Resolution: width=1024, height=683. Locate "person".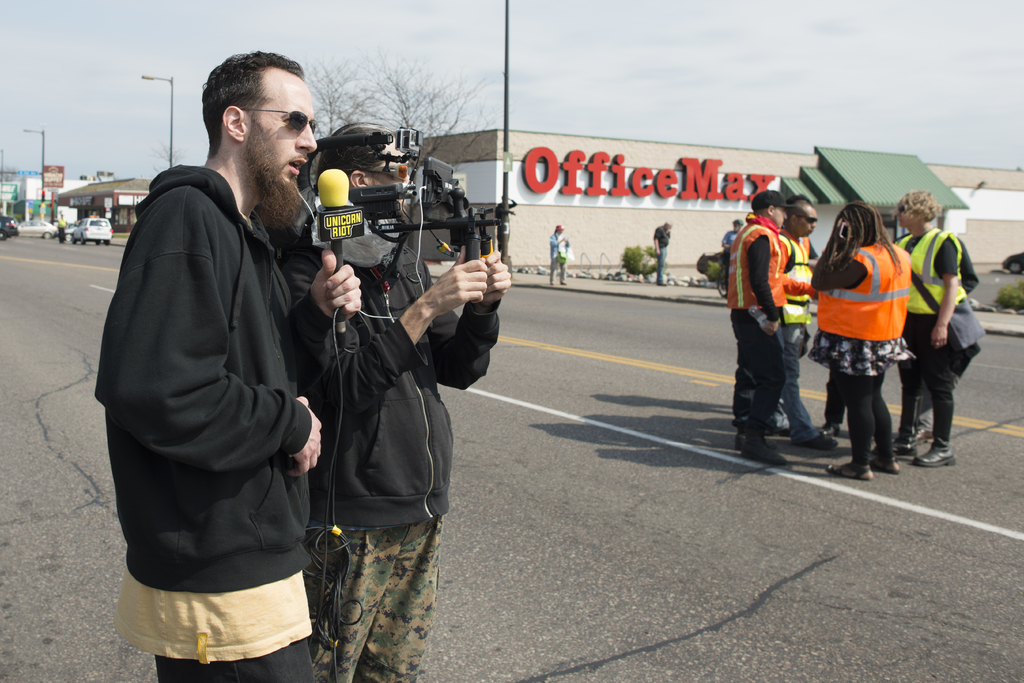
bbox(650, 220, 673, 290).
